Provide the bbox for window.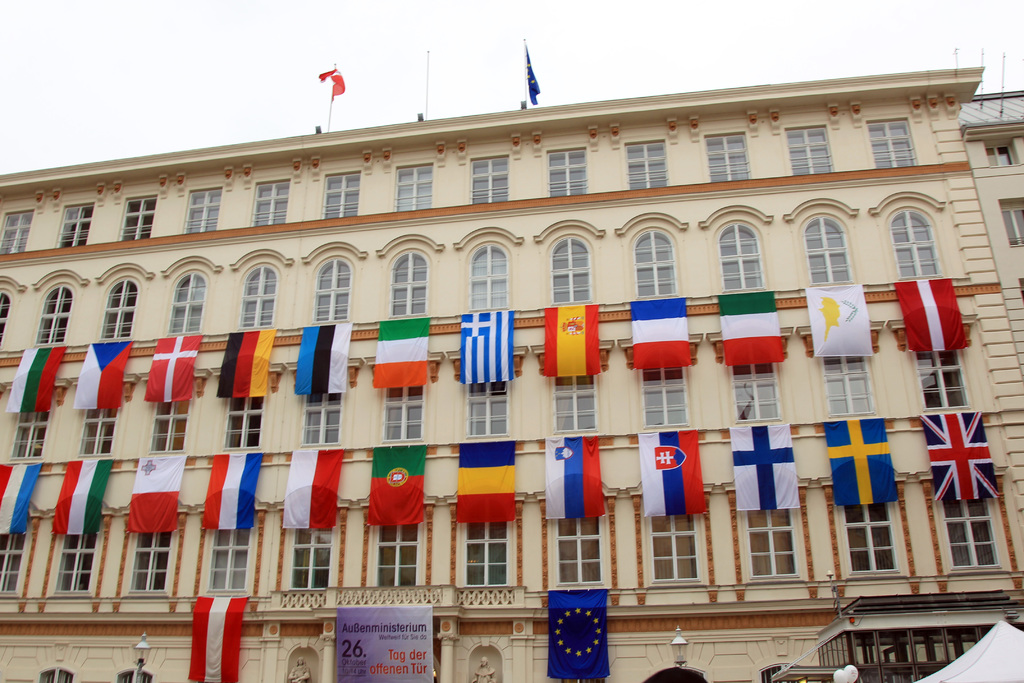
[623,139,665,194].
